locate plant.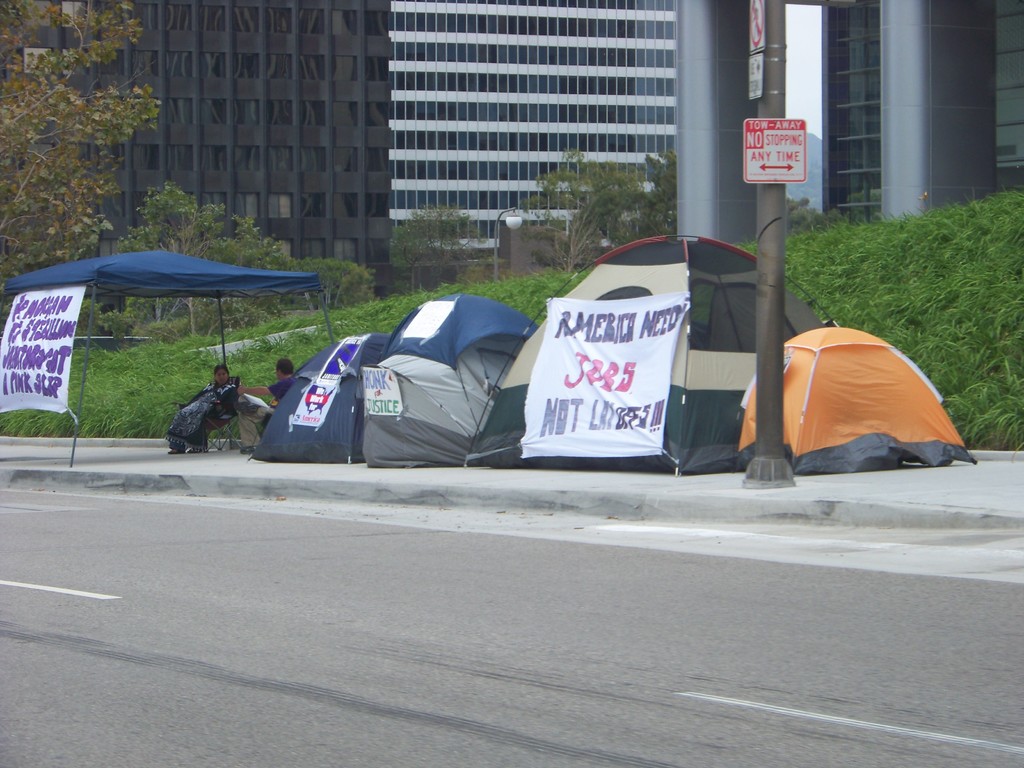
Bounding box: pyautogui.locateOnScreen(77, 292, 144, 345).
